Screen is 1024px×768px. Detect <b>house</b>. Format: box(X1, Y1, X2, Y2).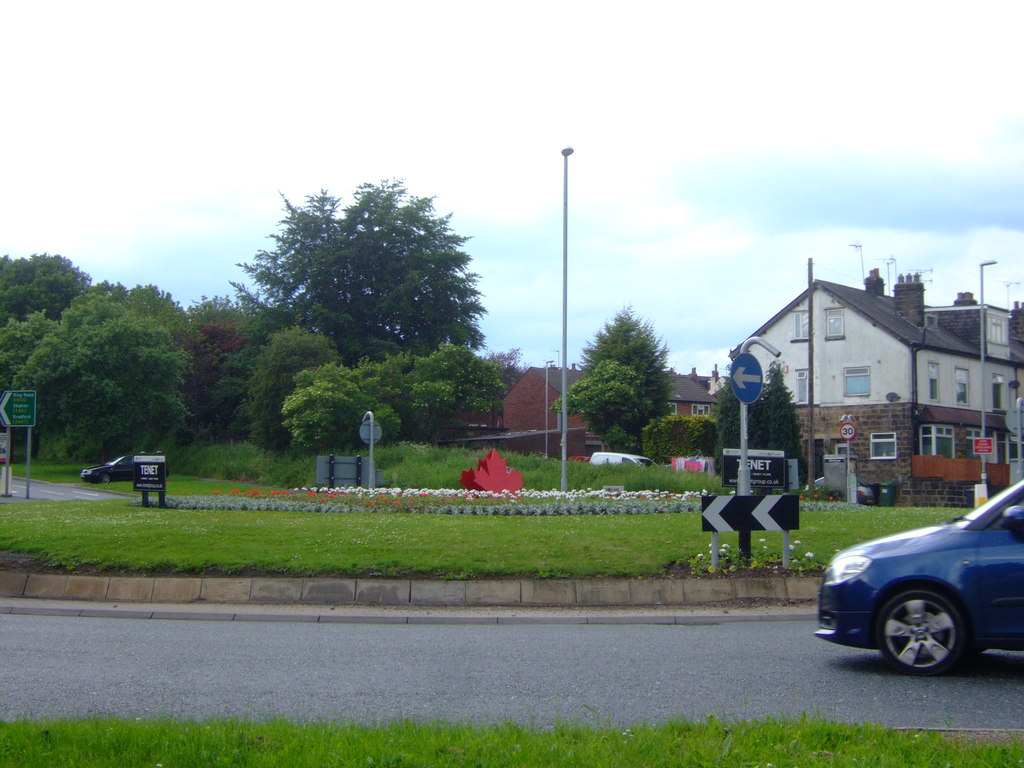
box(724, 262, 1023, 508).
